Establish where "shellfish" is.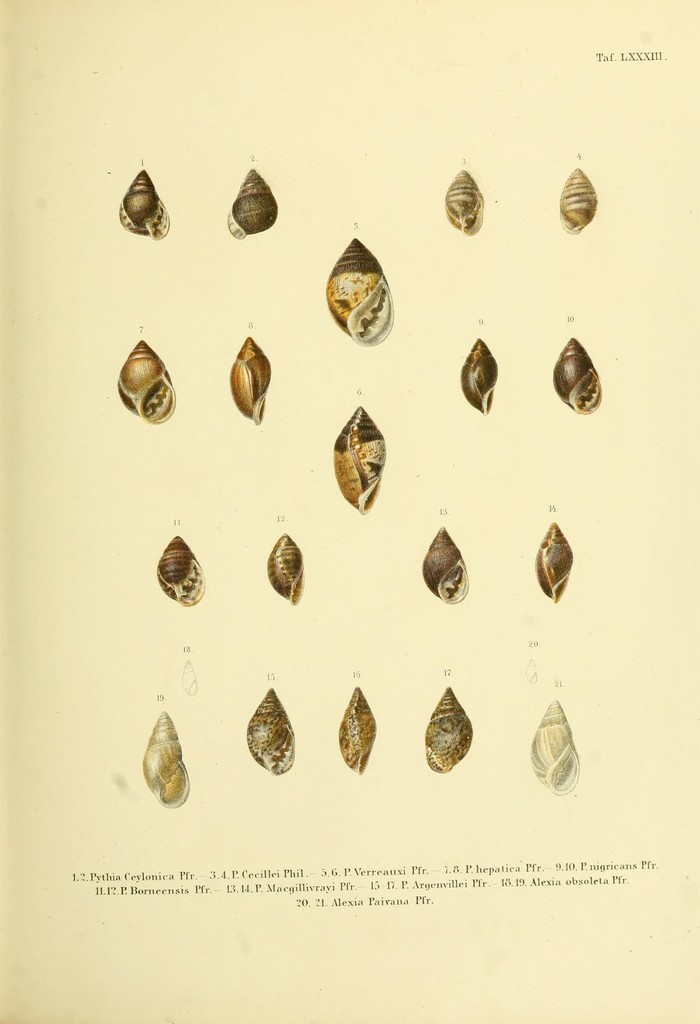
Established at x1=246 y1=685 x2=298 y2=780.
